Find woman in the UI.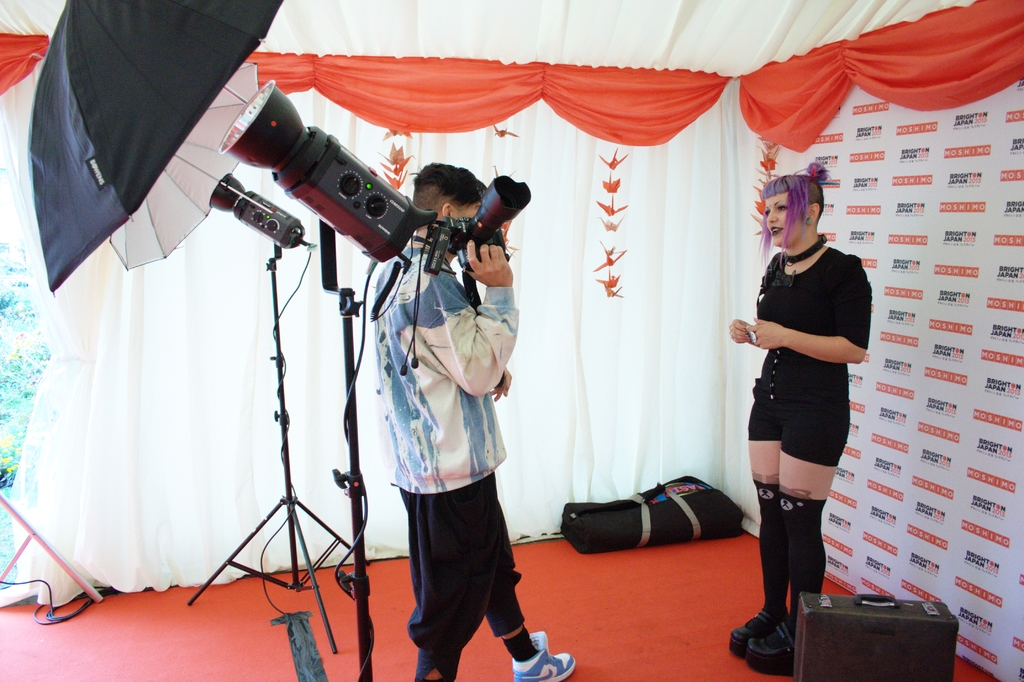
UI element at (x1=729, y1=186, x2=868, y2=648).
